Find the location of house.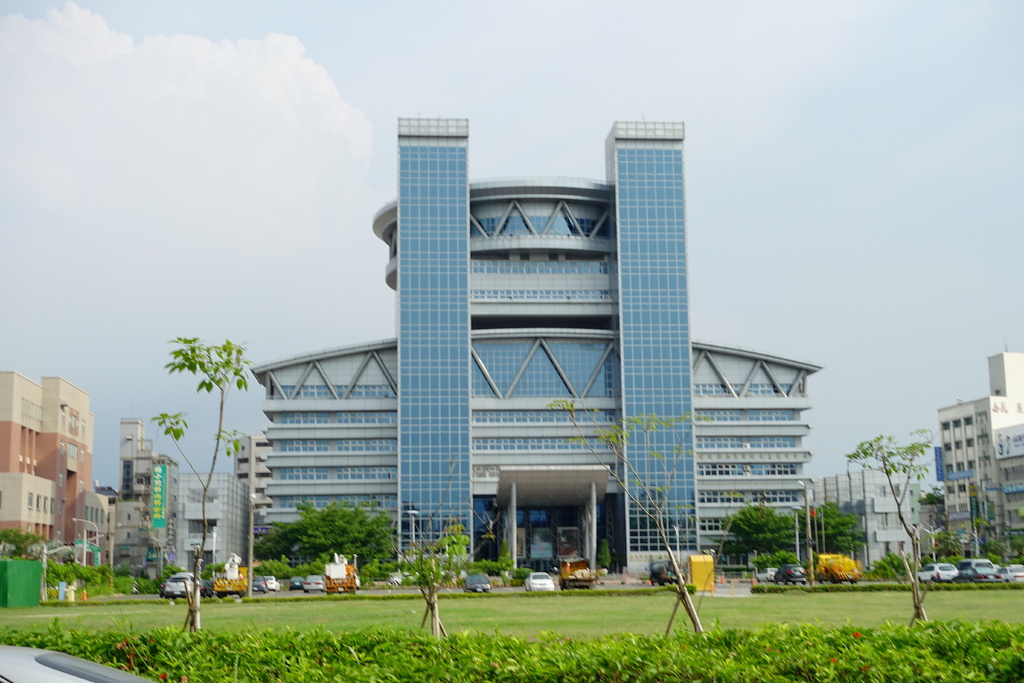
Location: [left=104, top=414, right=153, bottom=572].
